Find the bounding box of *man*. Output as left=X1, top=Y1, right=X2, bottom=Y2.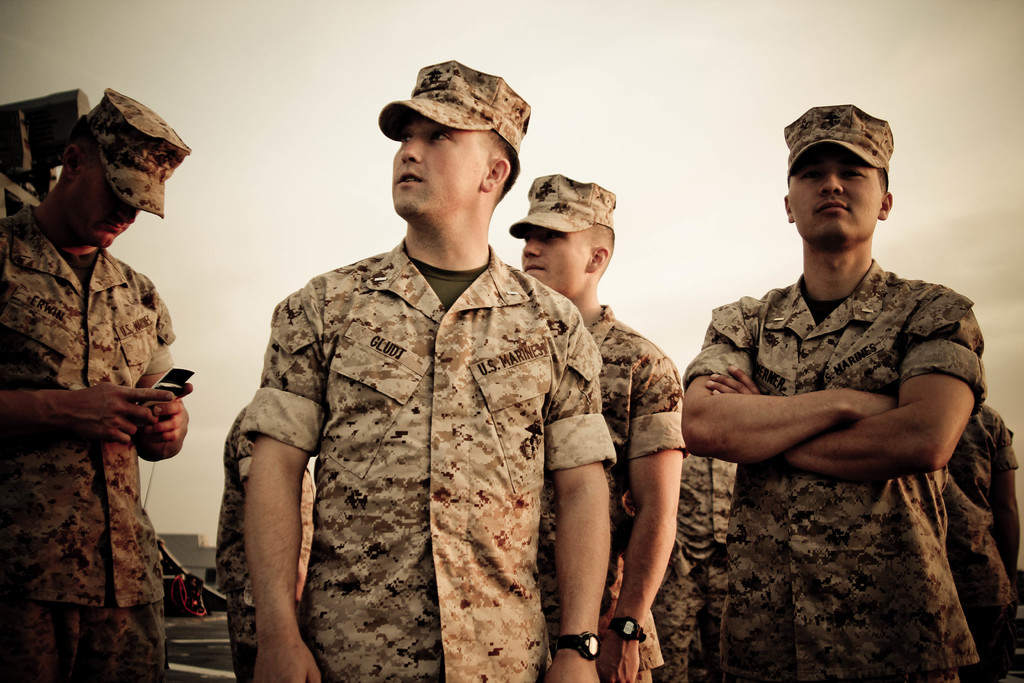
left=658, top=107, right=991, bottom=677.
